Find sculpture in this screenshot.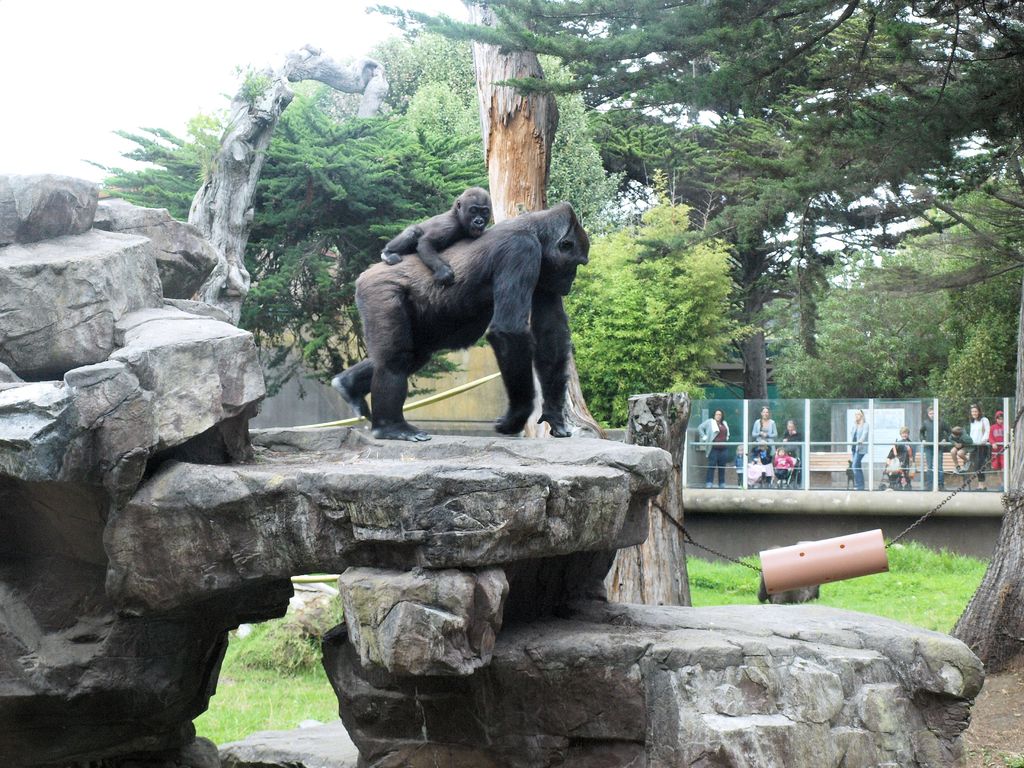
The bounding box for sculpture is (348, 174, 598, 447).
